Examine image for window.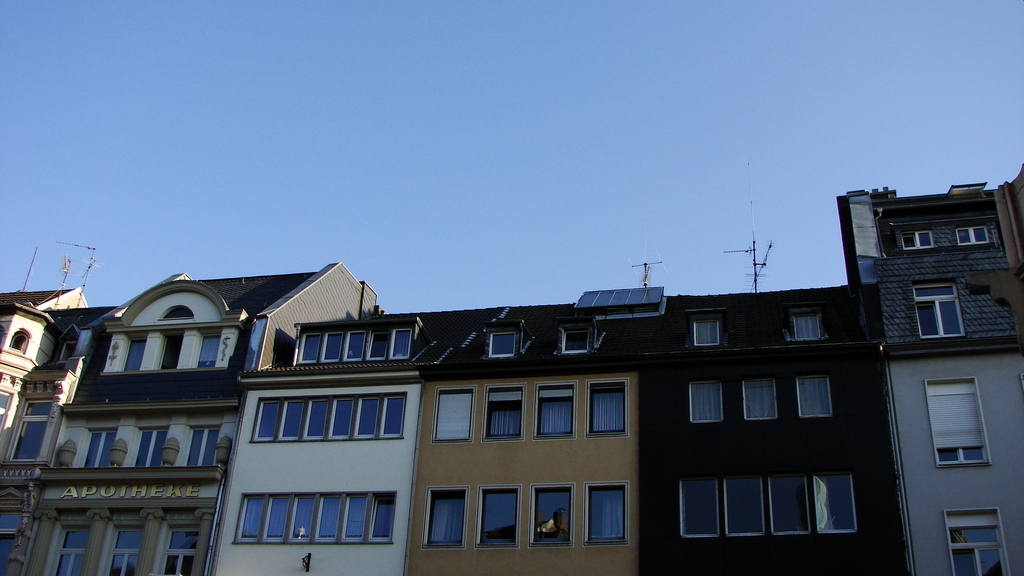
Examination result: bbox=(300, 326, 412, 367).
